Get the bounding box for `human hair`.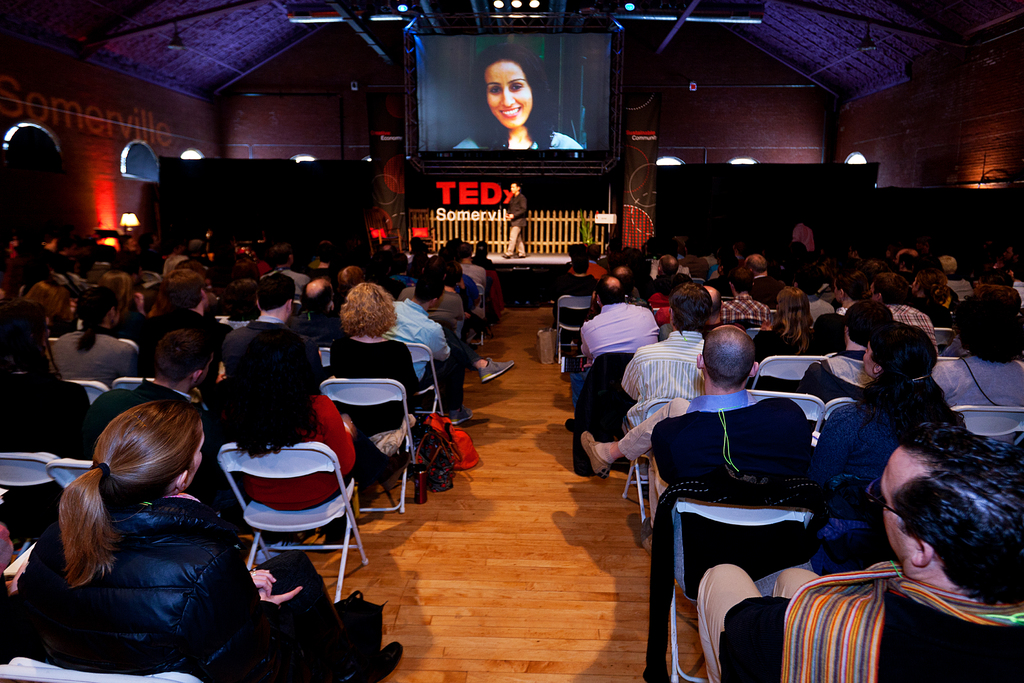
771, 284, 816, 356.
